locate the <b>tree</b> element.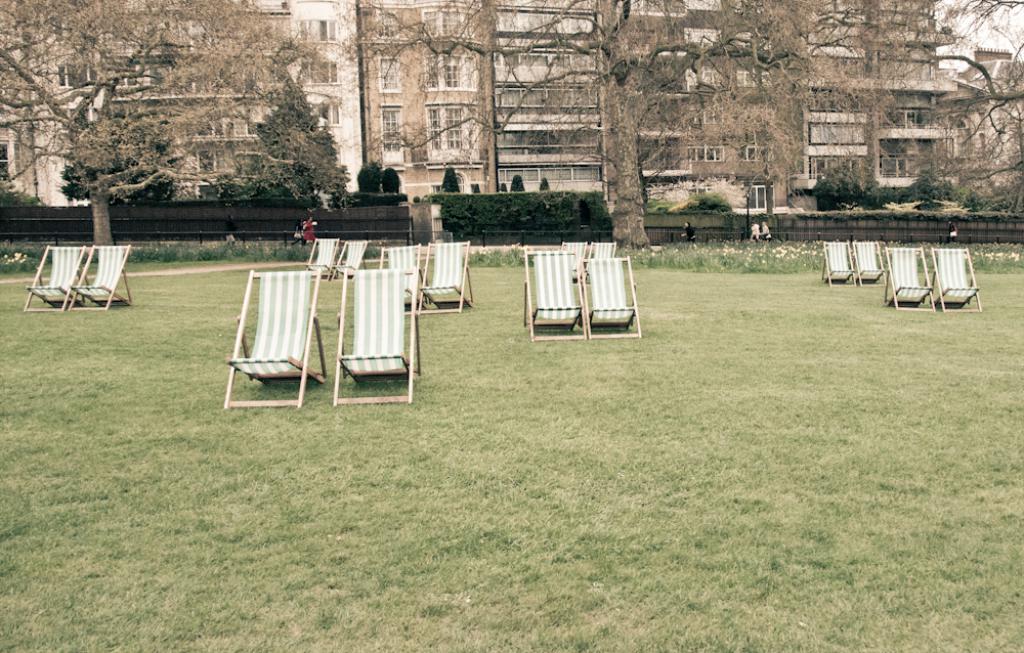
Element bbox: region(209, 86, 355, 210).
